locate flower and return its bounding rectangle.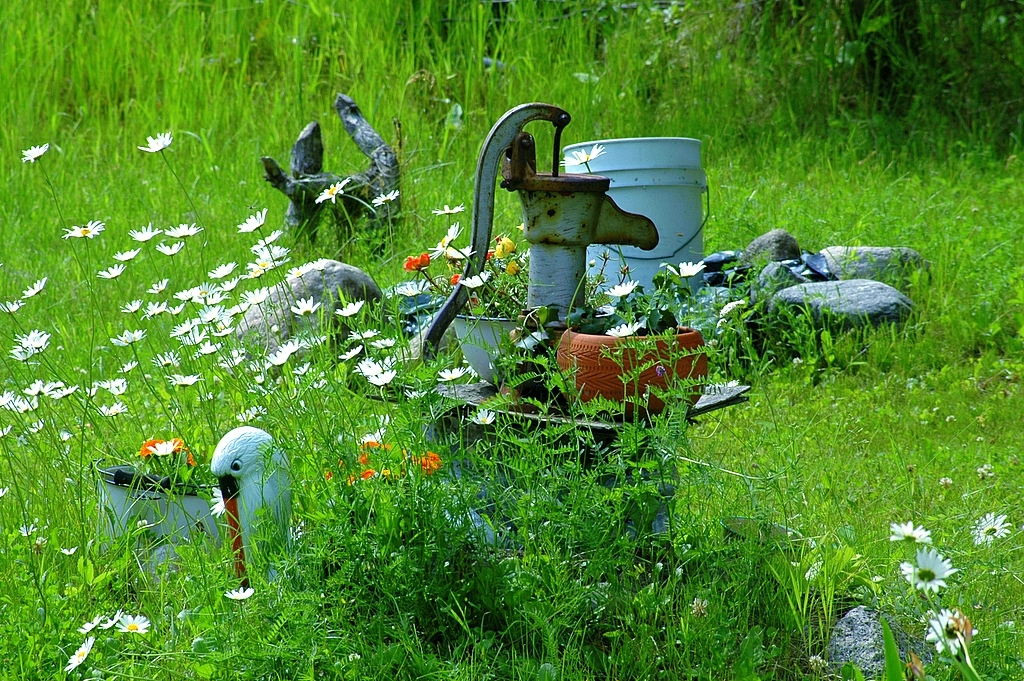
925, 611, 977, 659.
